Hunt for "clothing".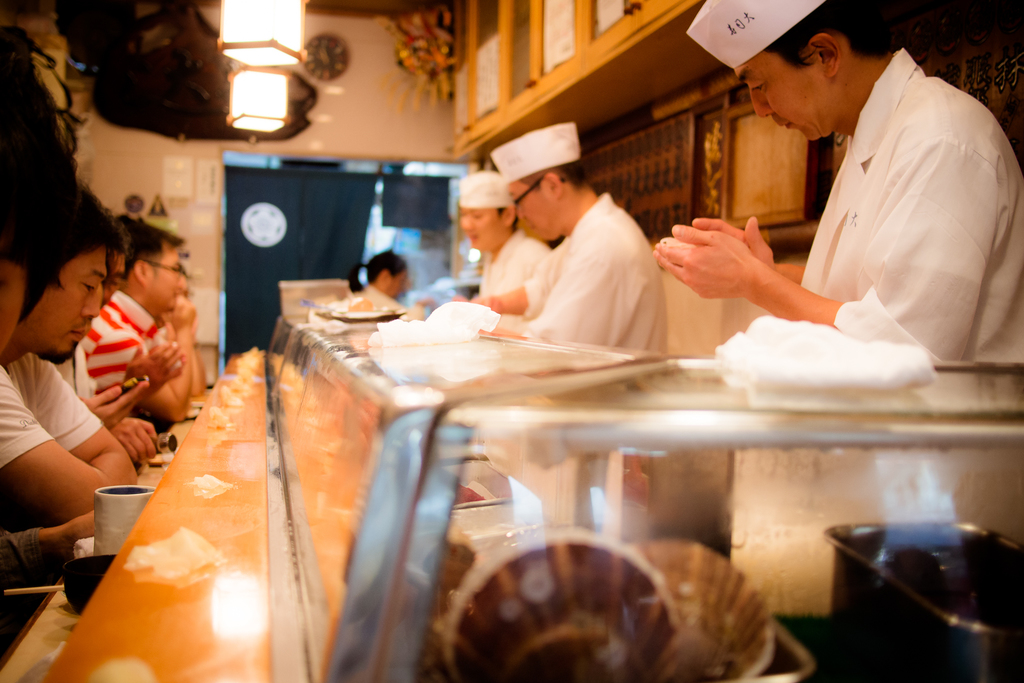
Hunted down at Rect(732, 35, 1009, 383).
